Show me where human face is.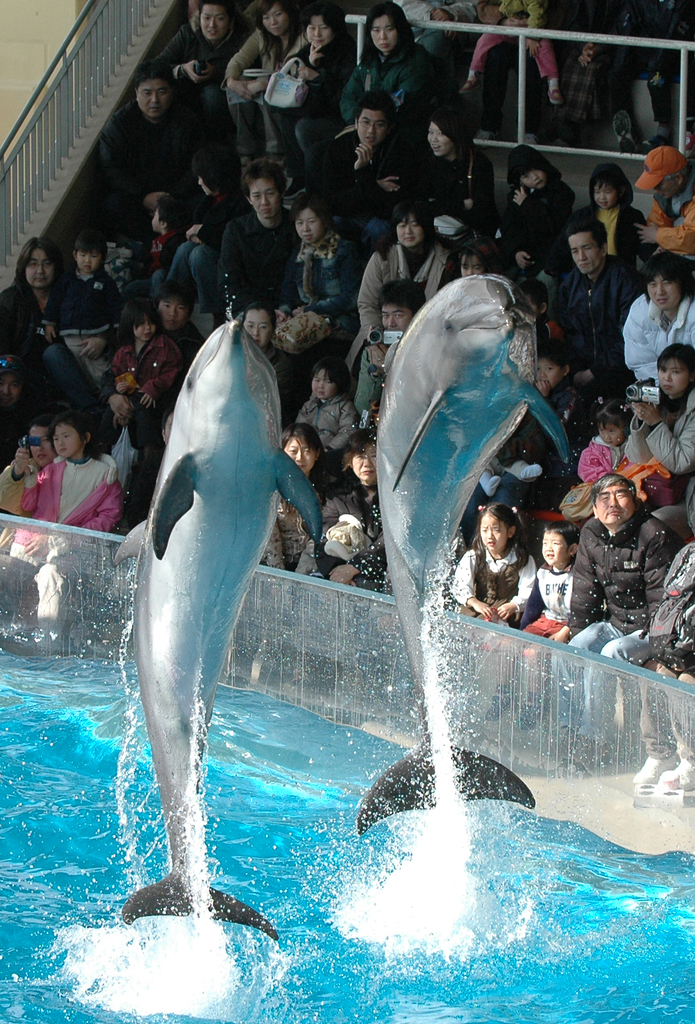
human face is at [x1=25, y1=245, x2=54, y2=284].
